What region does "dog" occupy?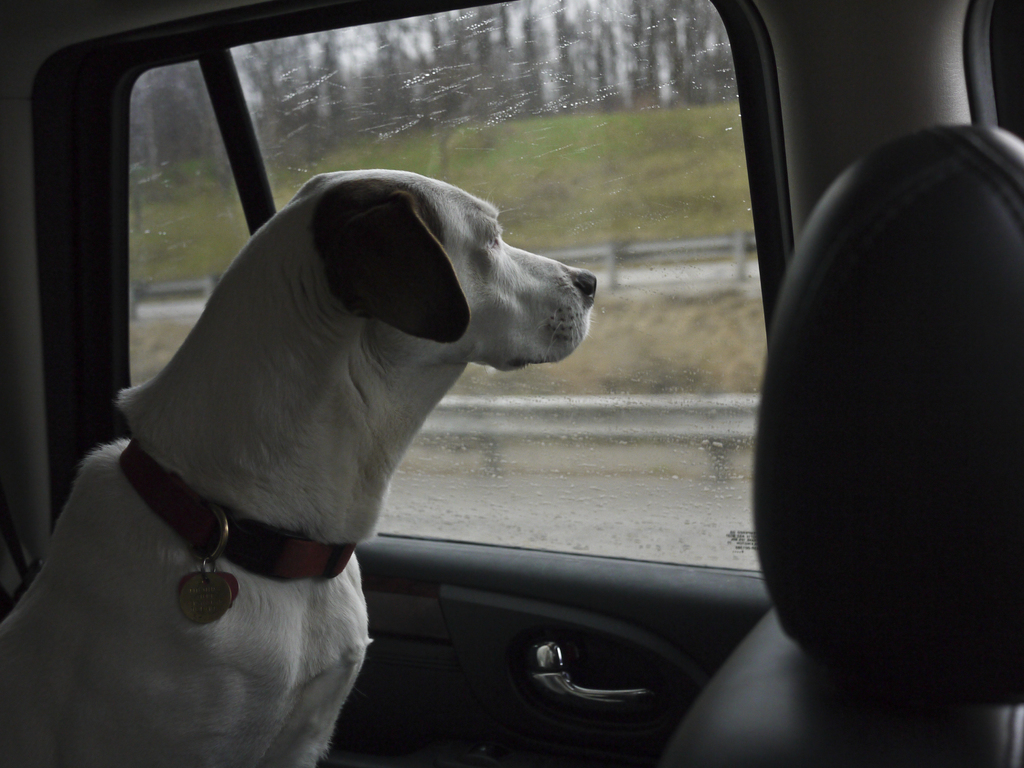
crop(3, 168, 598, 767).
